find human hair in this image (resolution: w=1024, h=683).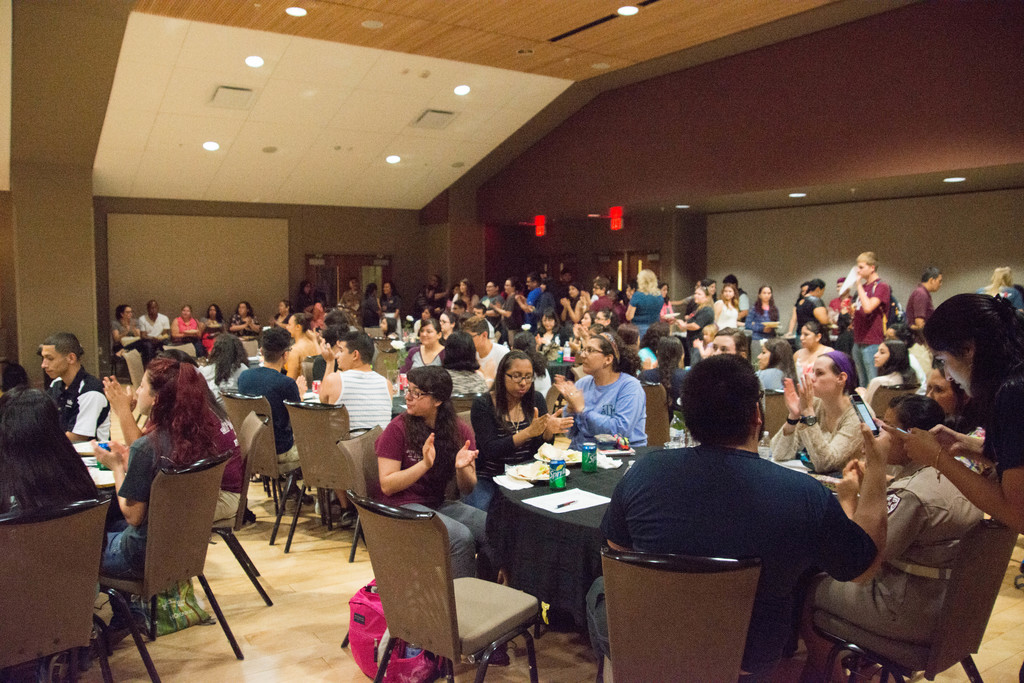
select_region(412, 318, 442, 344).
